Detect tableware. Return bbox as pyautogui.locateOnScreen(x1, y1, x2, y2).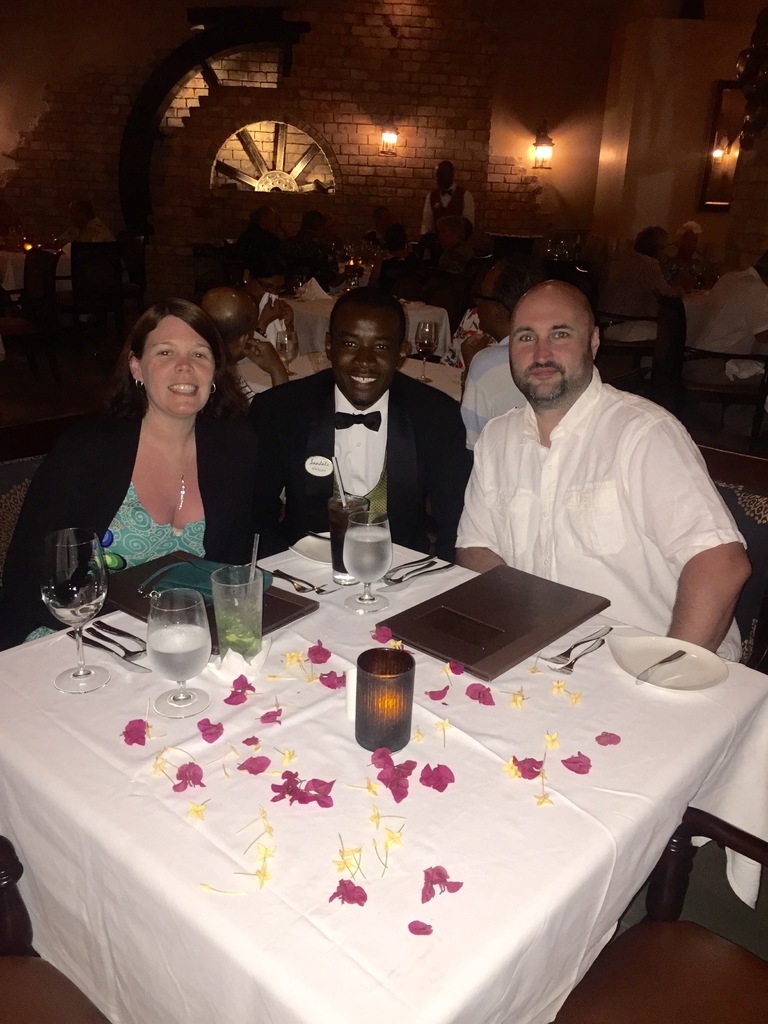
pyautogui.locateOnScreen(51, 233, 63, 252).
